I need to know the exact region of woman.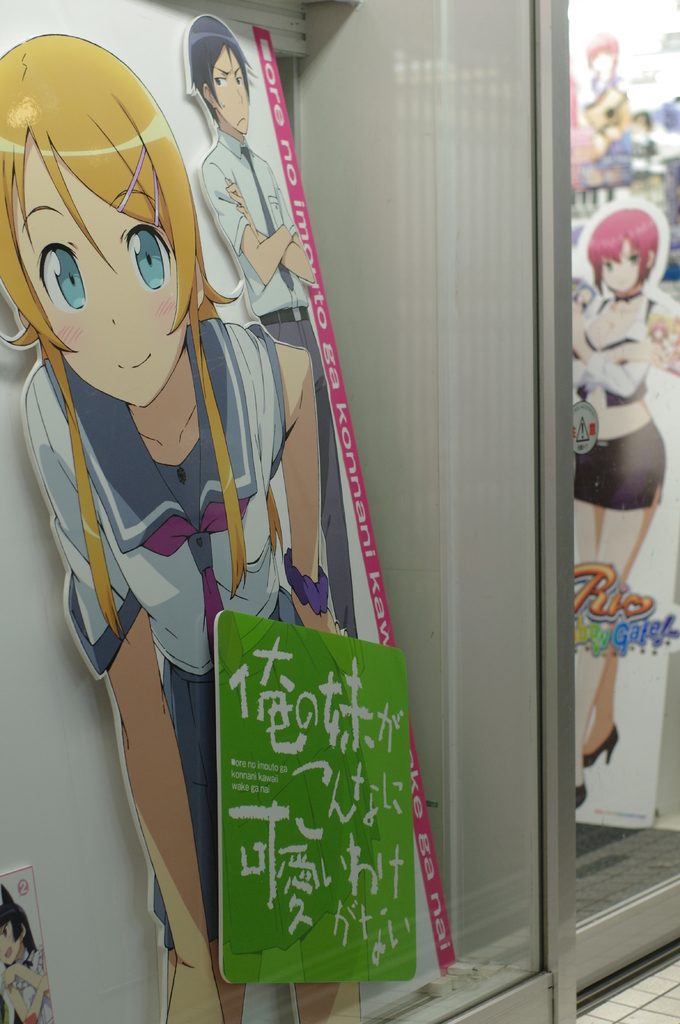
Region: (575,209,665,813).
